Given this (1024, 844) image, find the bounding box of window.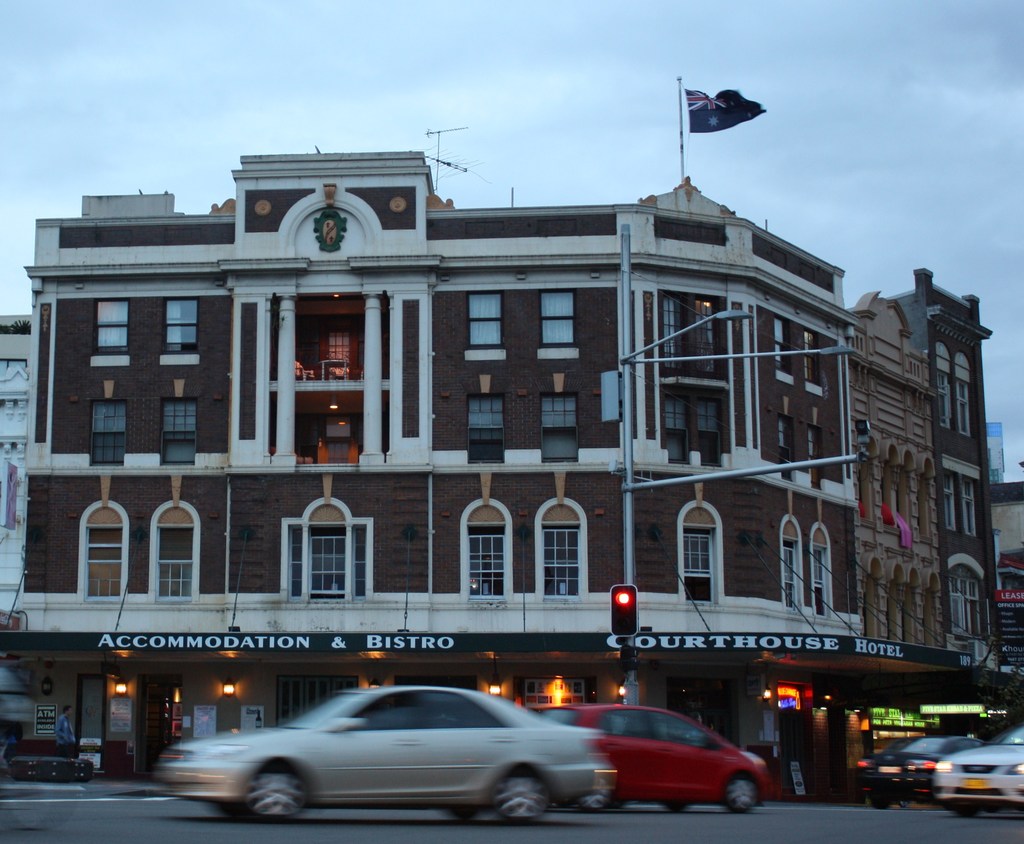
rect(90, 300, 127, 369).
